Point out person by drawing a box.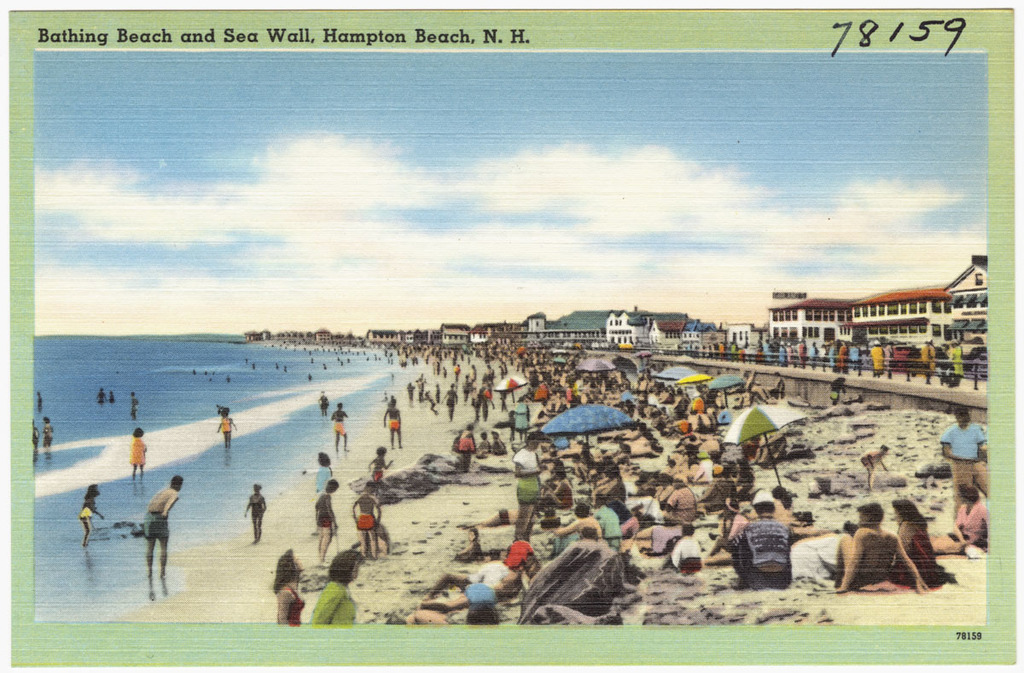
[794, 336, 806, 370].
